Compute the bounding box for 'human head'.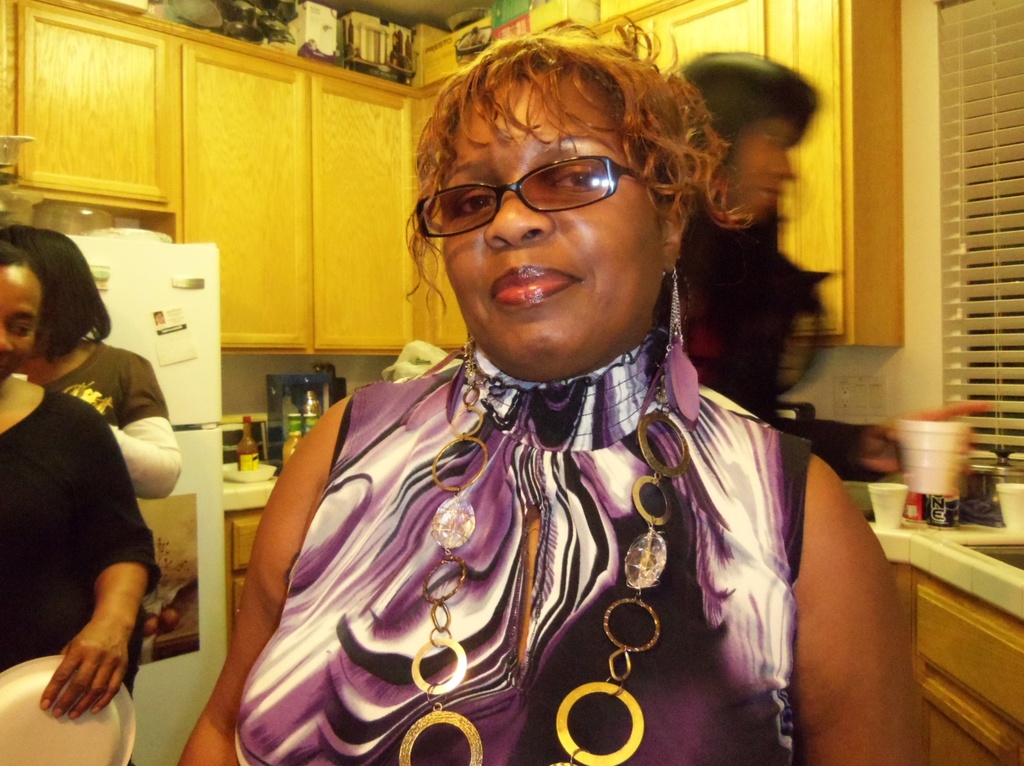
Rect(383, 24, 753, 338).
